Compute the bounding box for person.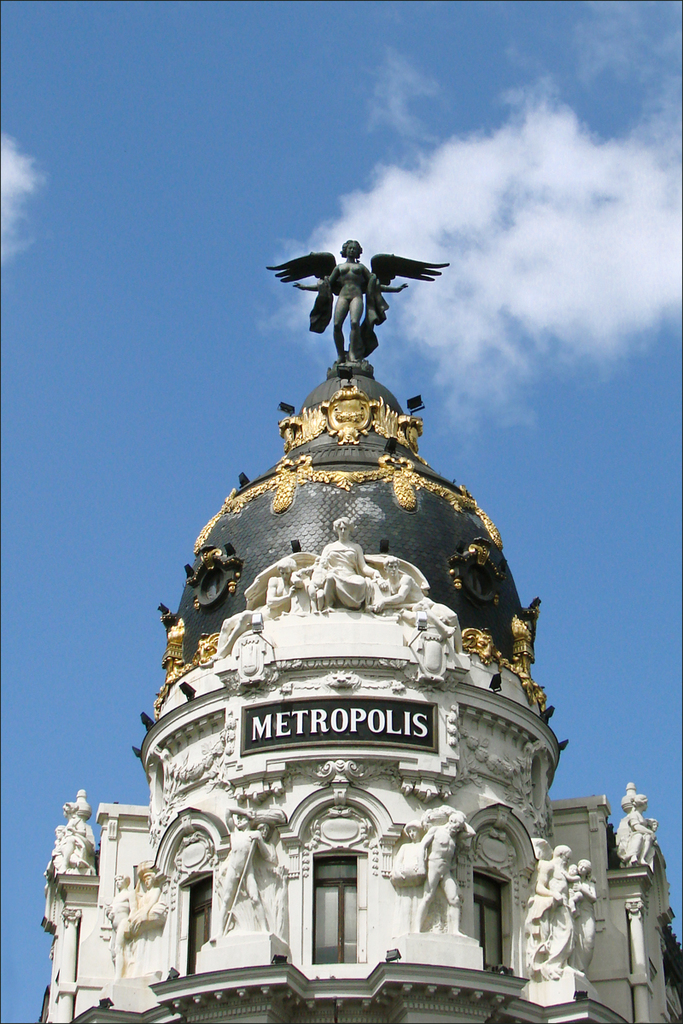
region(393, 818, 426, 868).
